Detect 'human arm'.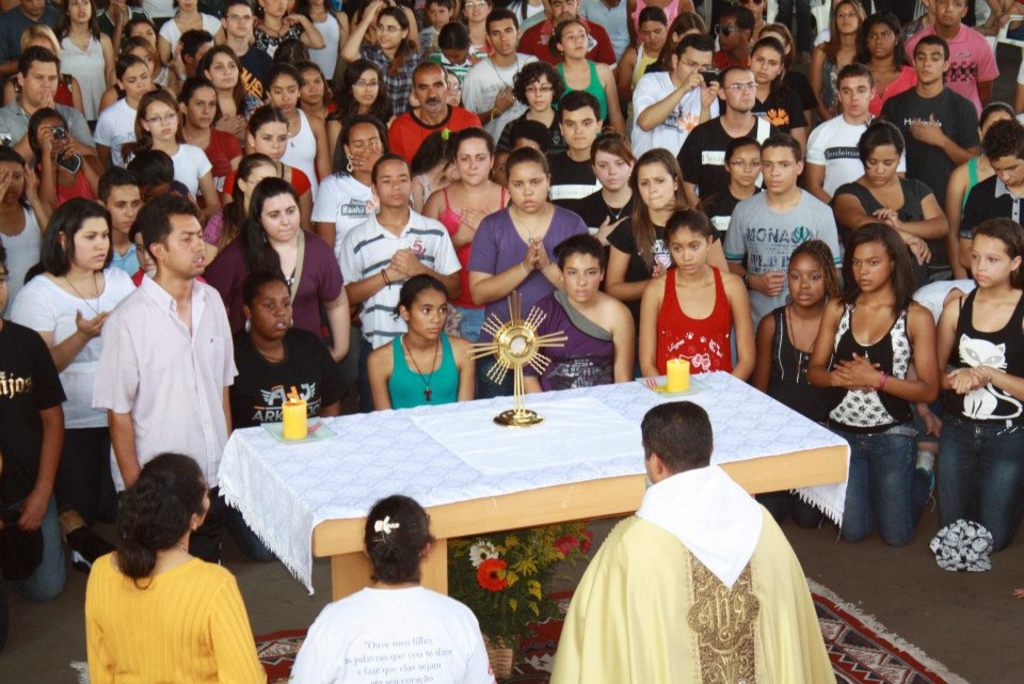
Detected at bbox(0, 456, 4, 530).
